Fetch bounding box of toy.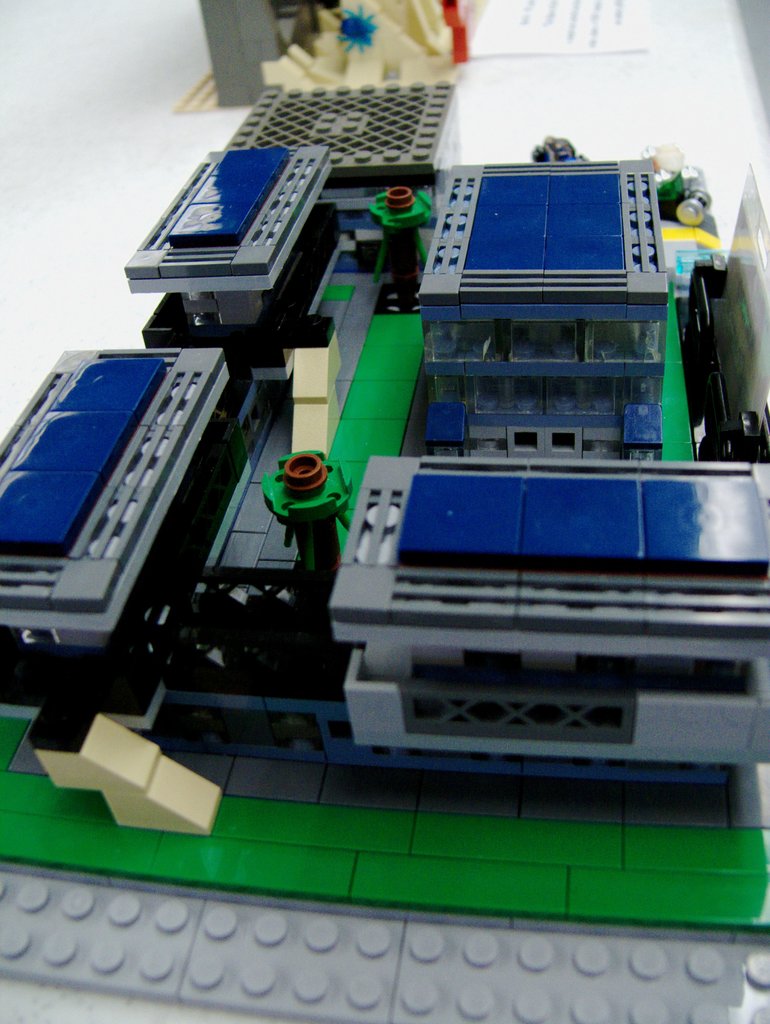
Bbox: [608, 143, 718, 227].
